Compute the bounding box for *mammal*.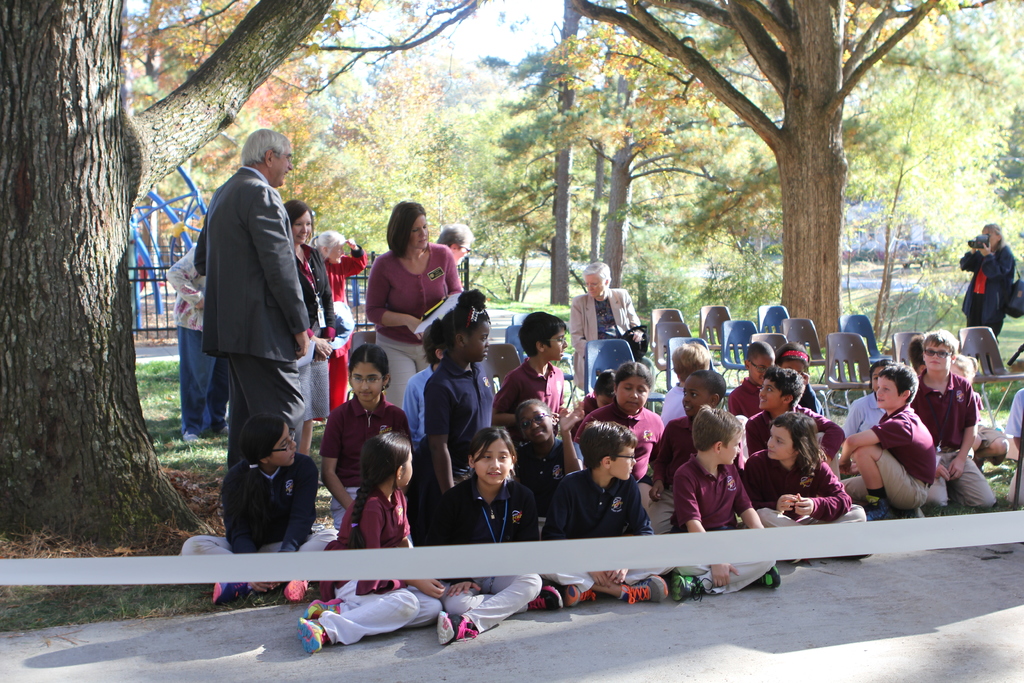
<bbox>299, 428, 441, 654</bbox>.
